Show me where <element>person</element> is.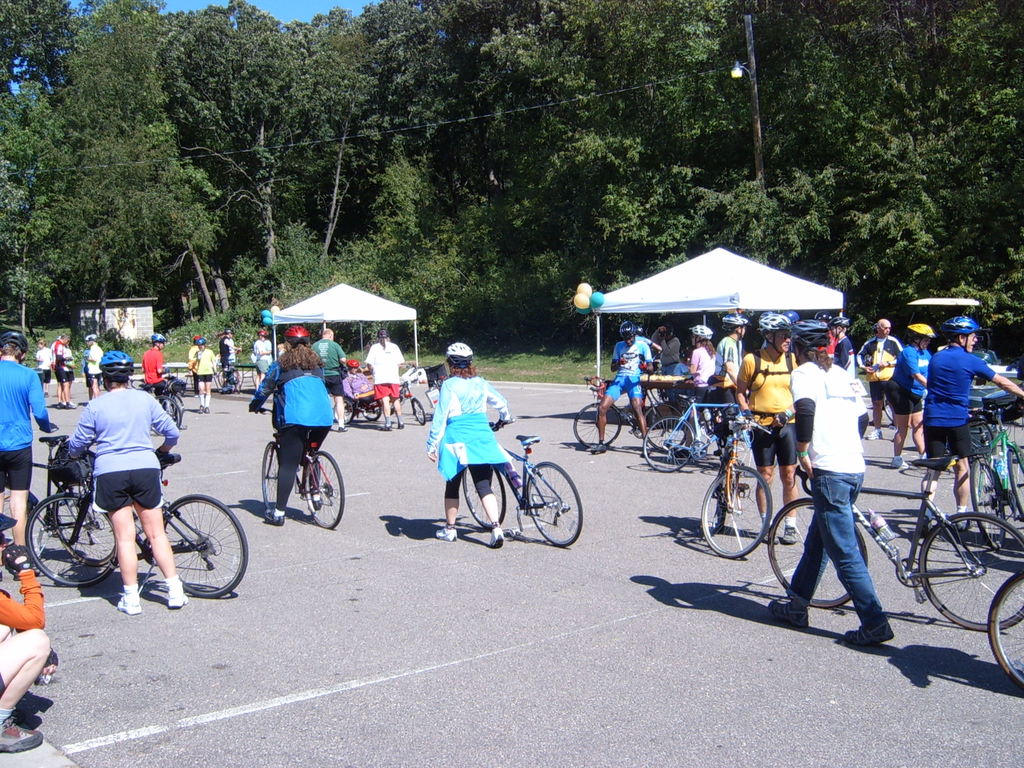
<element>person</element> is at BBox(314, 330, 350, 431).
